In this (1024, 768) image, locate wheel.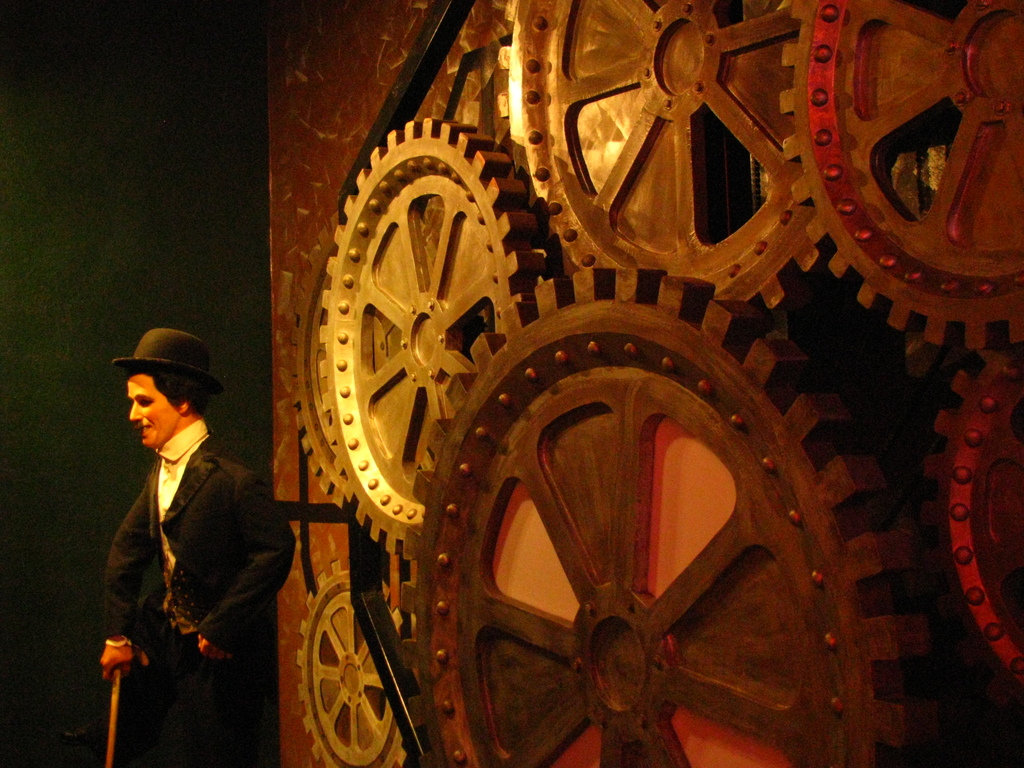
Bounding box: {"x1": 917, "y1": 342, "x2": 1023, "y2": 724}.
